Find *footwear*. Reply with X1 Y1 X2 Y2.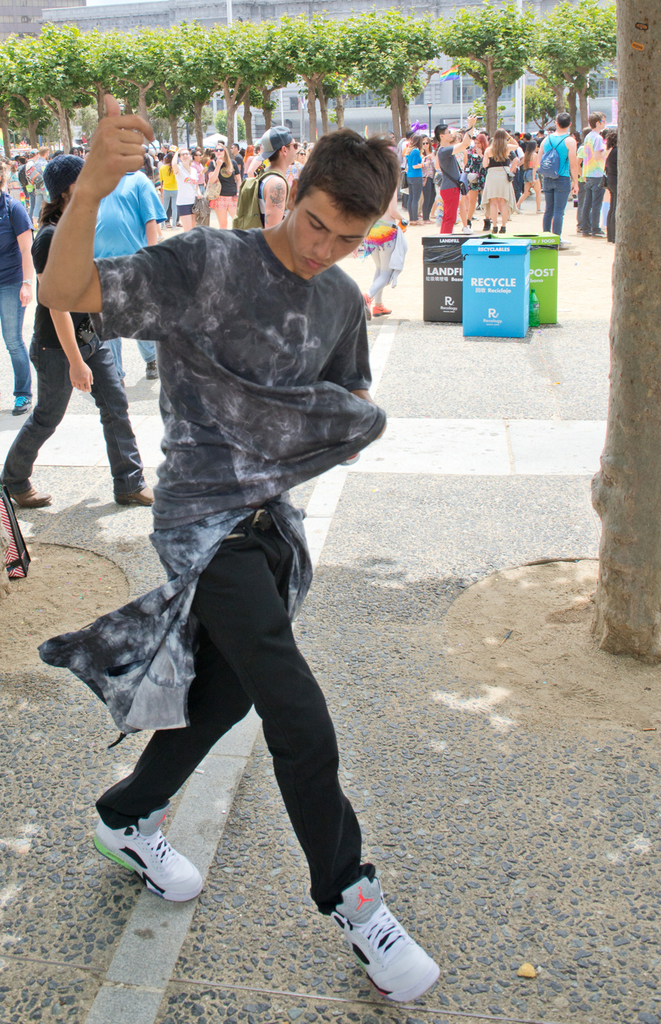
330 871 443 1007.
